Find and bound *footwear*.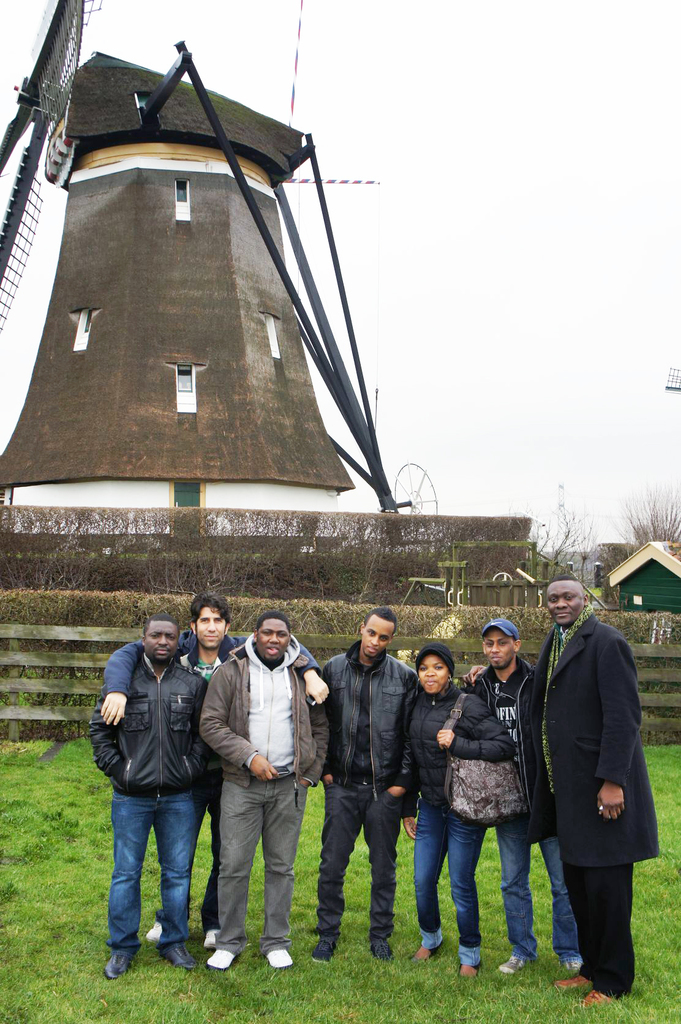
Bound: (left=562, top=957, right=581, bottom=980).
